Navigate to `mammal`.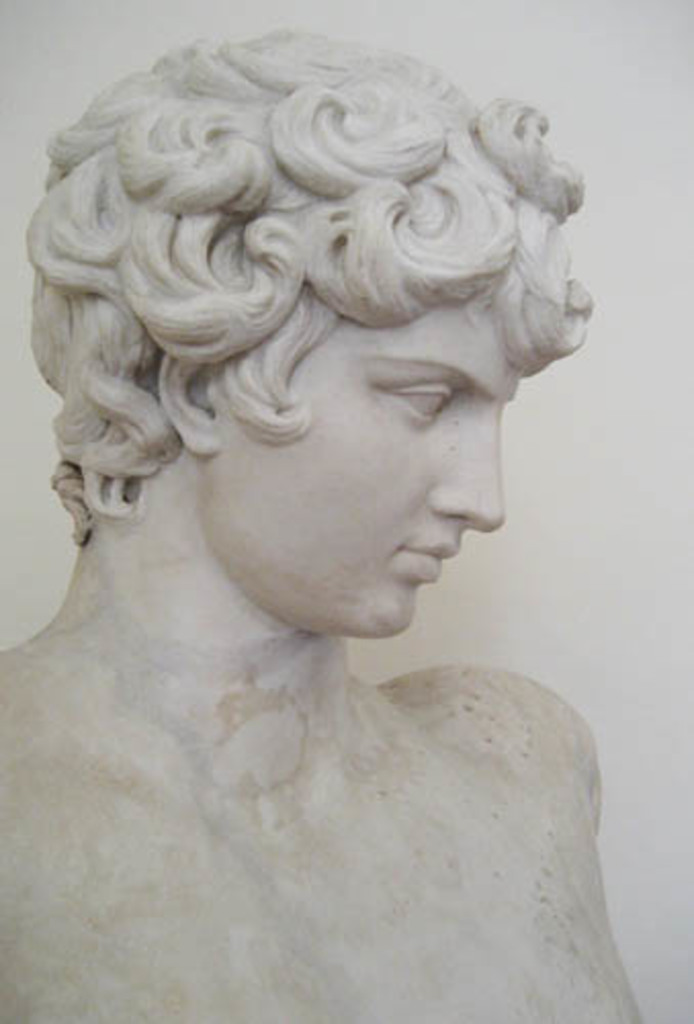
Navigation target: 0:2:655:1001.
